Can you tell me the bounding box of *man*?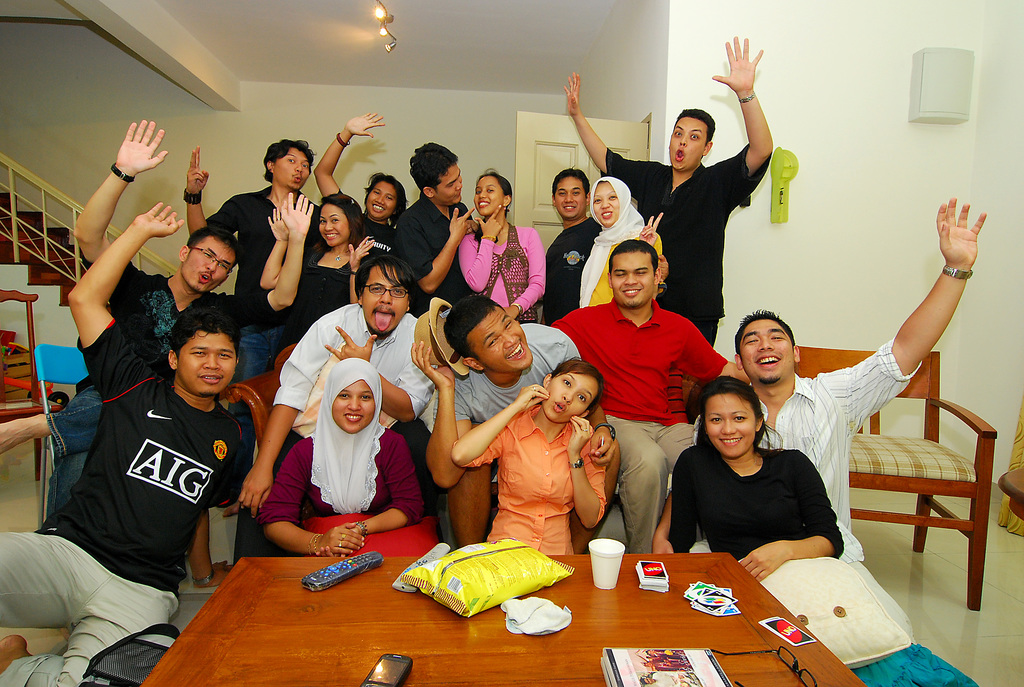
539:239:761:558.
